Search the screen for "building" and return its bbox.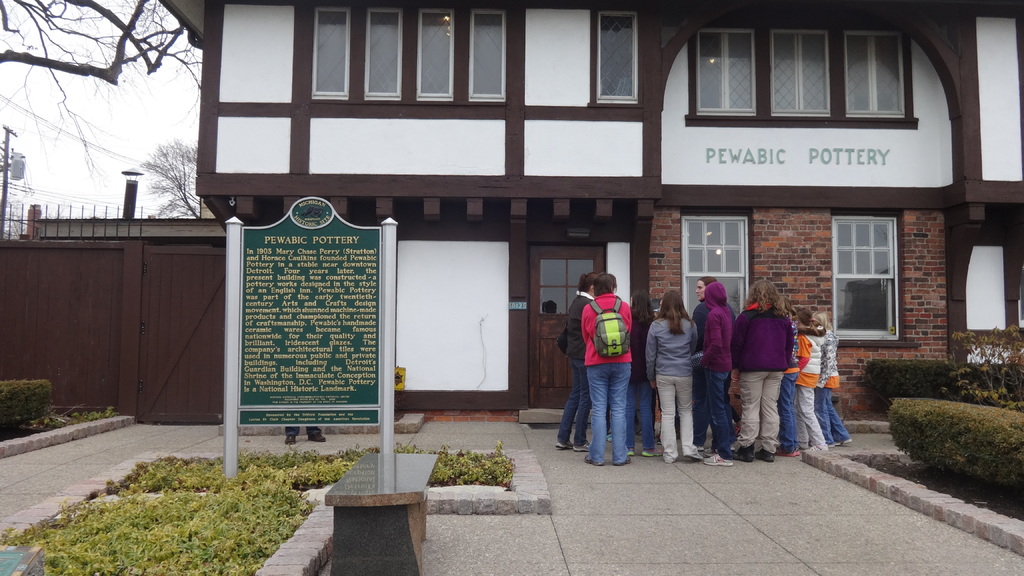
Found: [left=161, top=0, right=1023, bottom=418].
